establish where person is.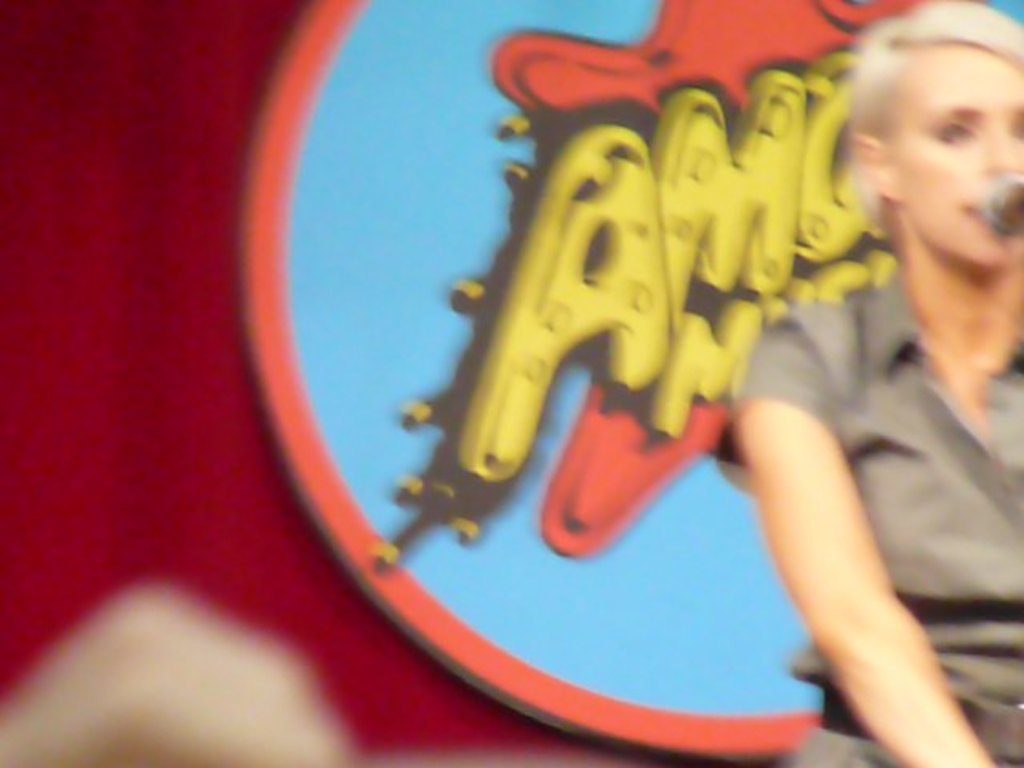
Established at (733,0,1022,766).
